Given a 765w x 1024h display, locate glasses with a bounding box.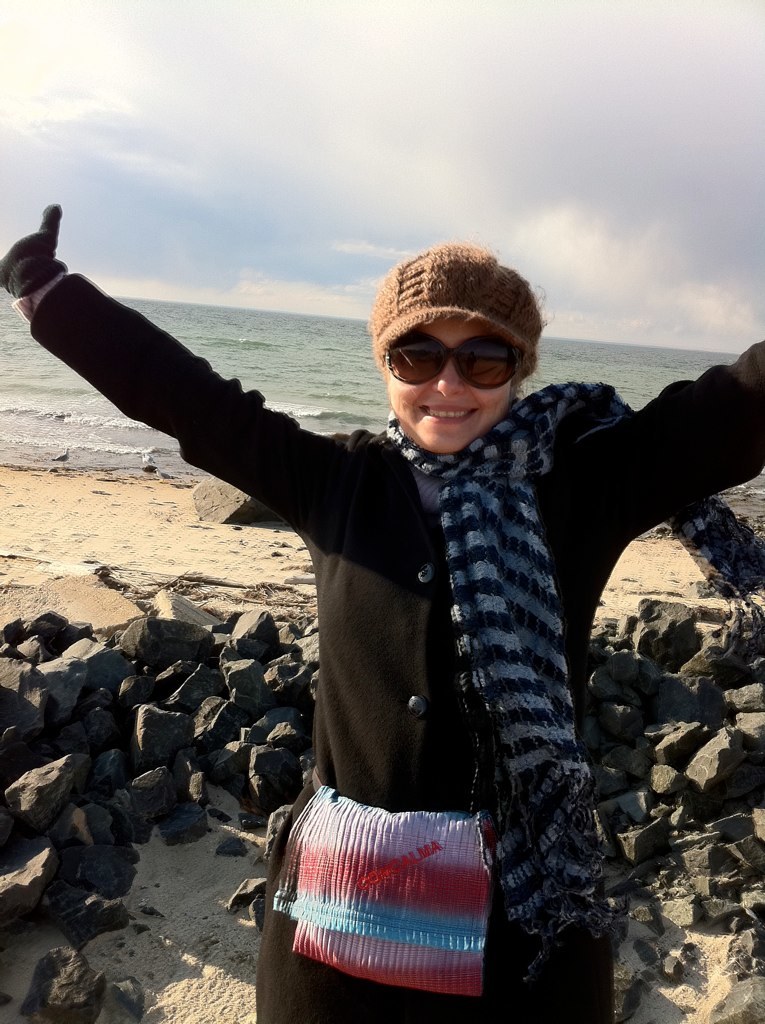
Located: (x1=382, y1=327, x2=515, y2=392).
